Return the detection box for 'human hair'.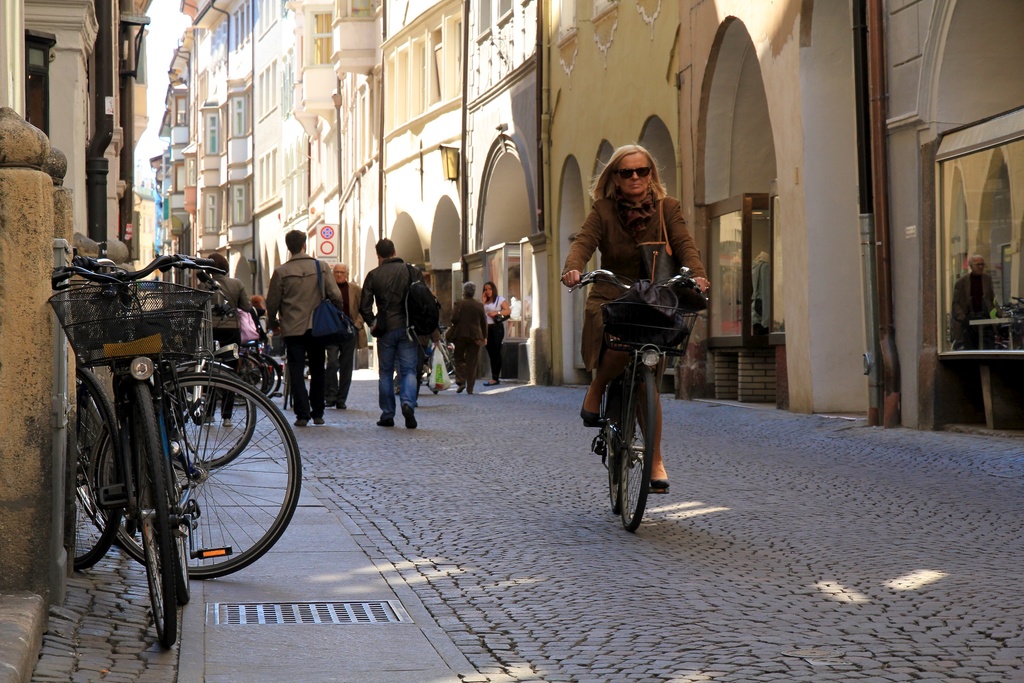
rect(485, 283, 498, 306).
